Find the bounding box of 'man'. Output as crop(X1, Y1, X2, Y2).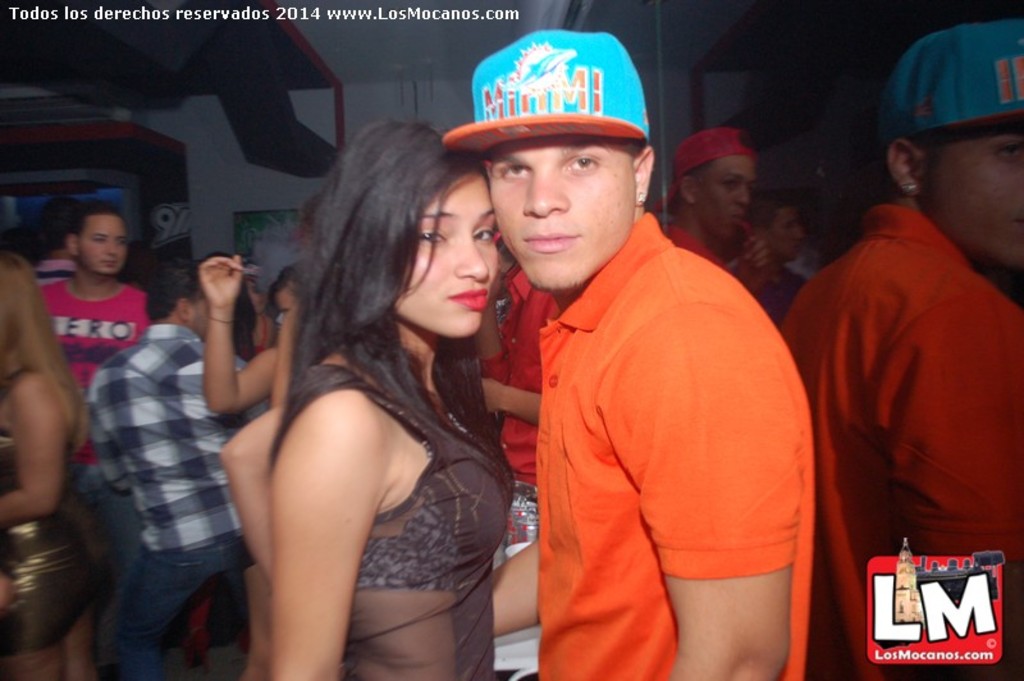
crop(37, 197, 147, 622).
